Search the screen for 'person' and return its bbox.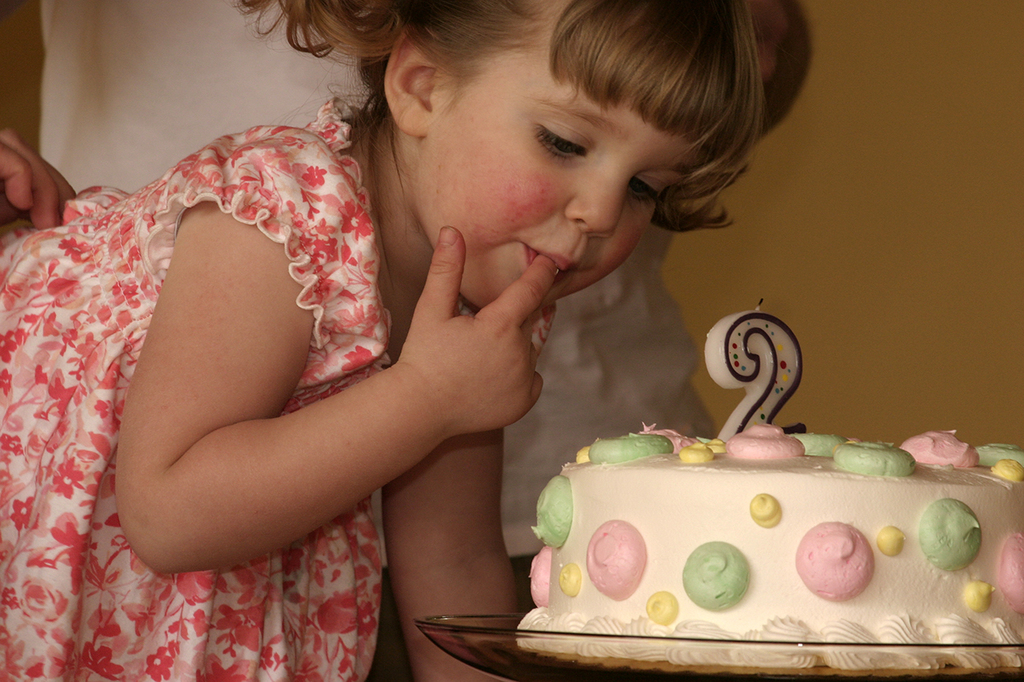
Found: 377 0 789 600.
